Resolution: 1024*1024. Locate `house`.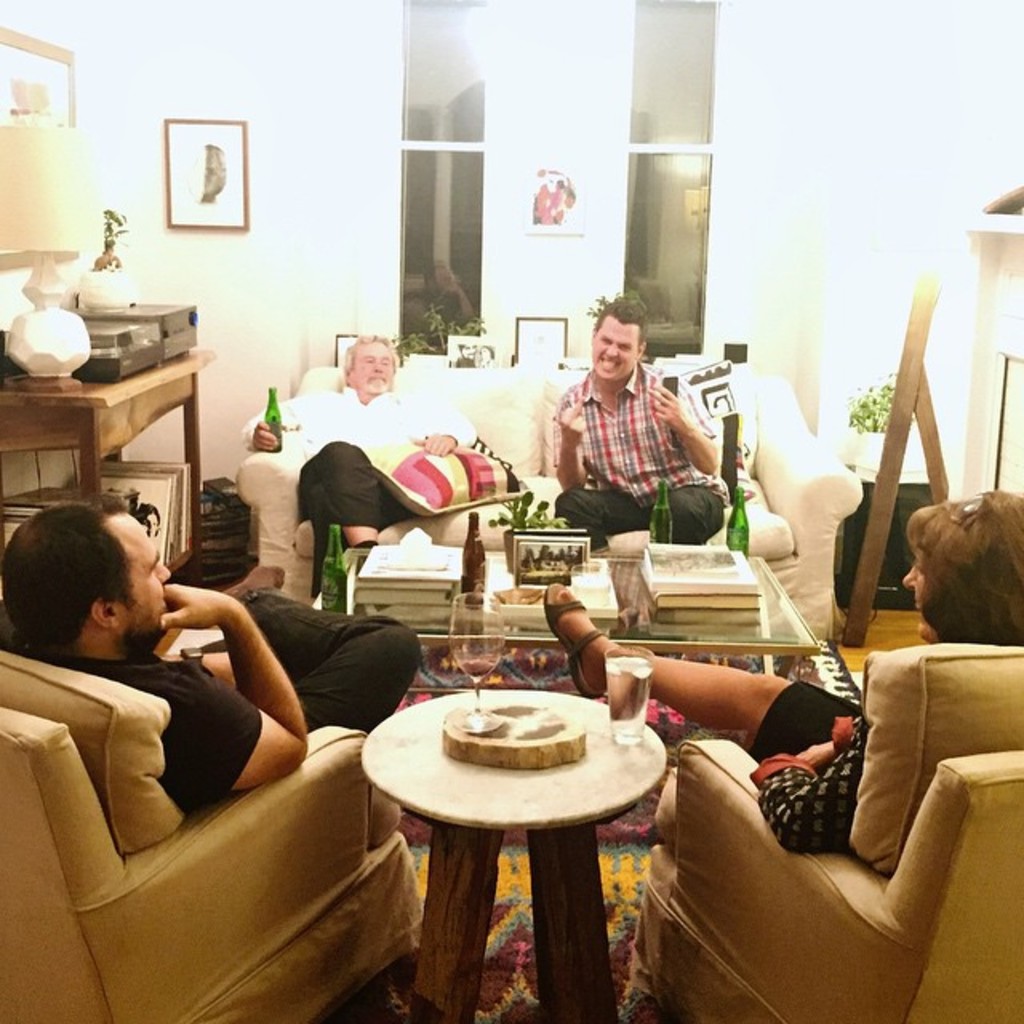
pyautogui.locateOnScreen(0, 0, 1016, 1021).
